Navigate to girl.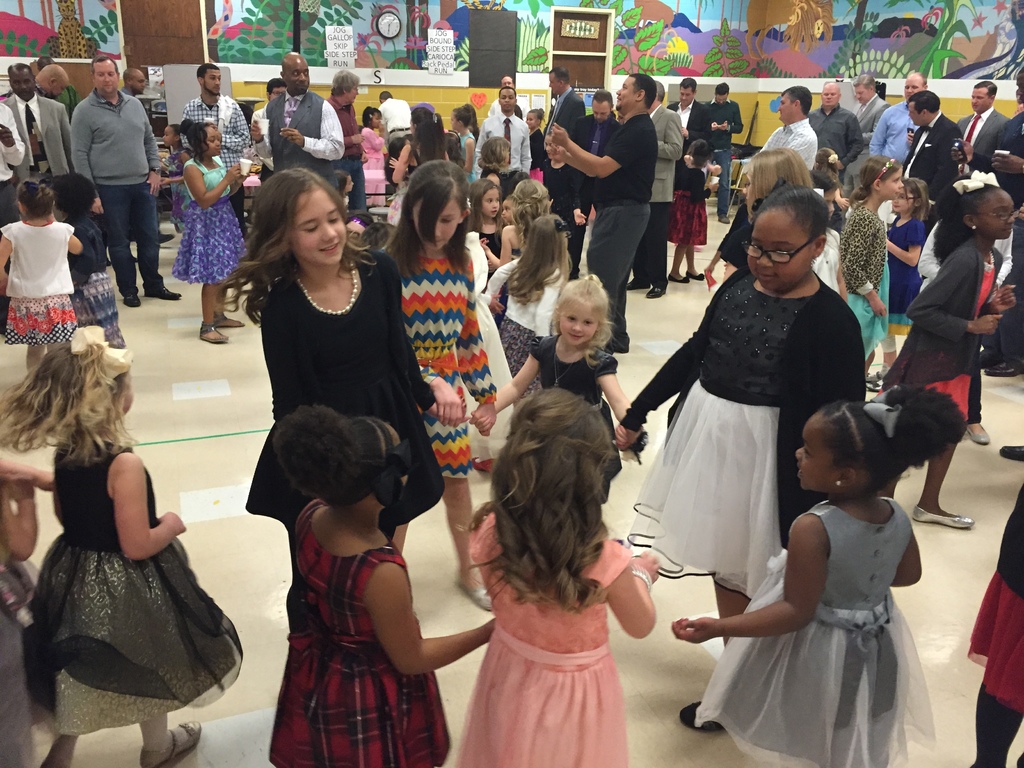
Navigation target: 161,122,200,220.
